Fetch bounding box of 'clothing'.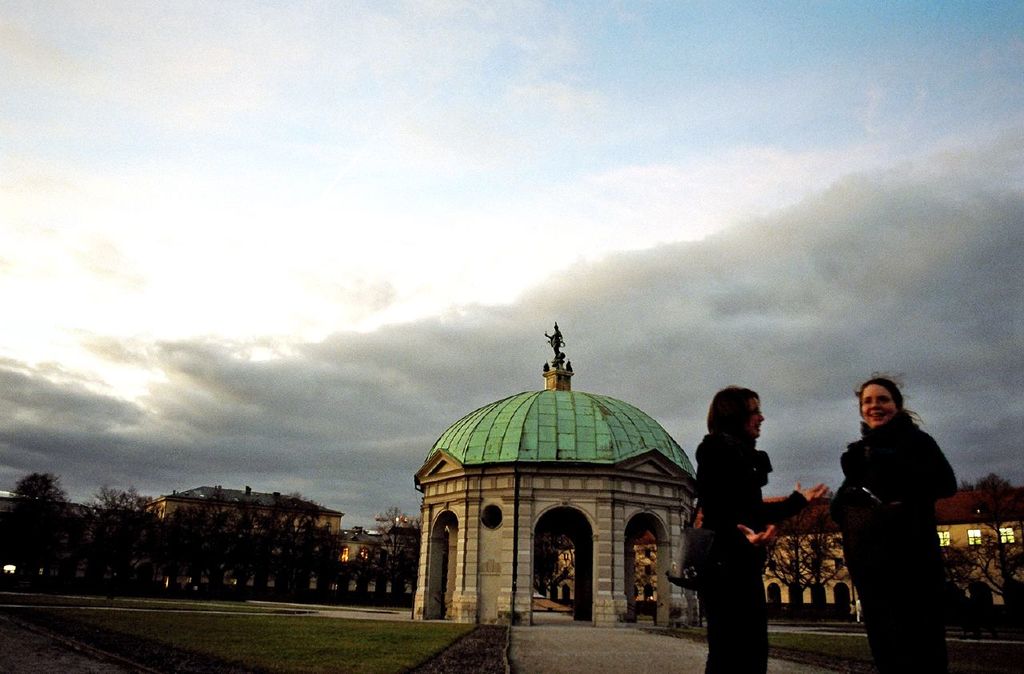
Bbox: locate(696, 431, 809, 673).
